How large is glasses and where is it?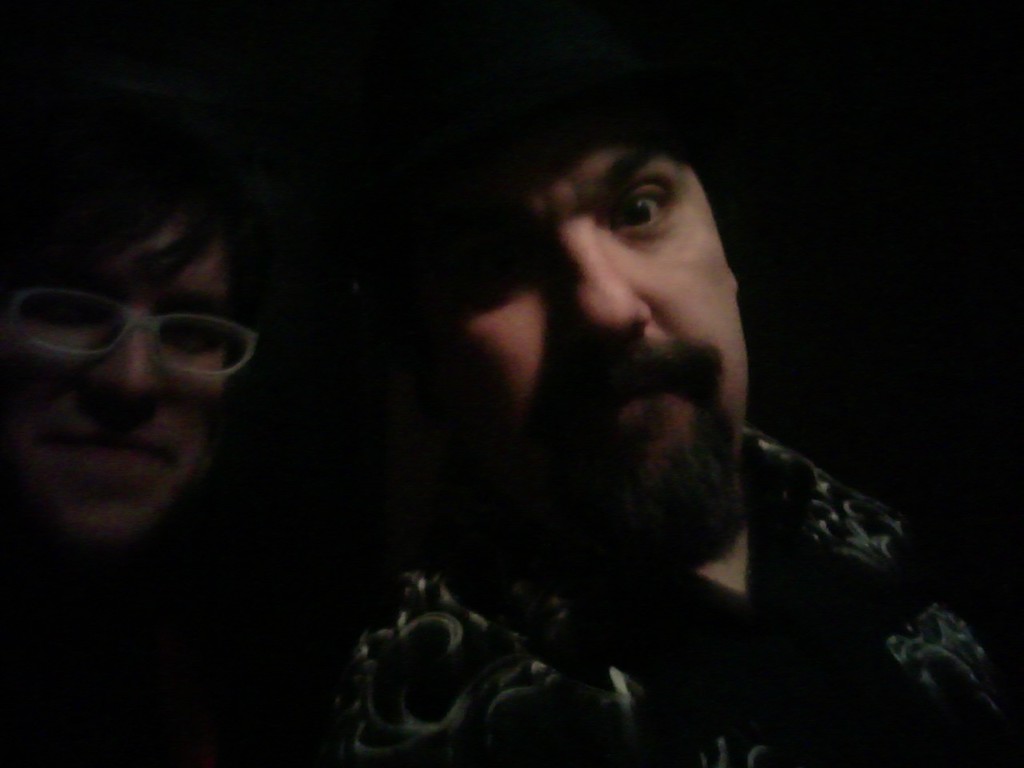
Bounding box: (9,283,261,394).
